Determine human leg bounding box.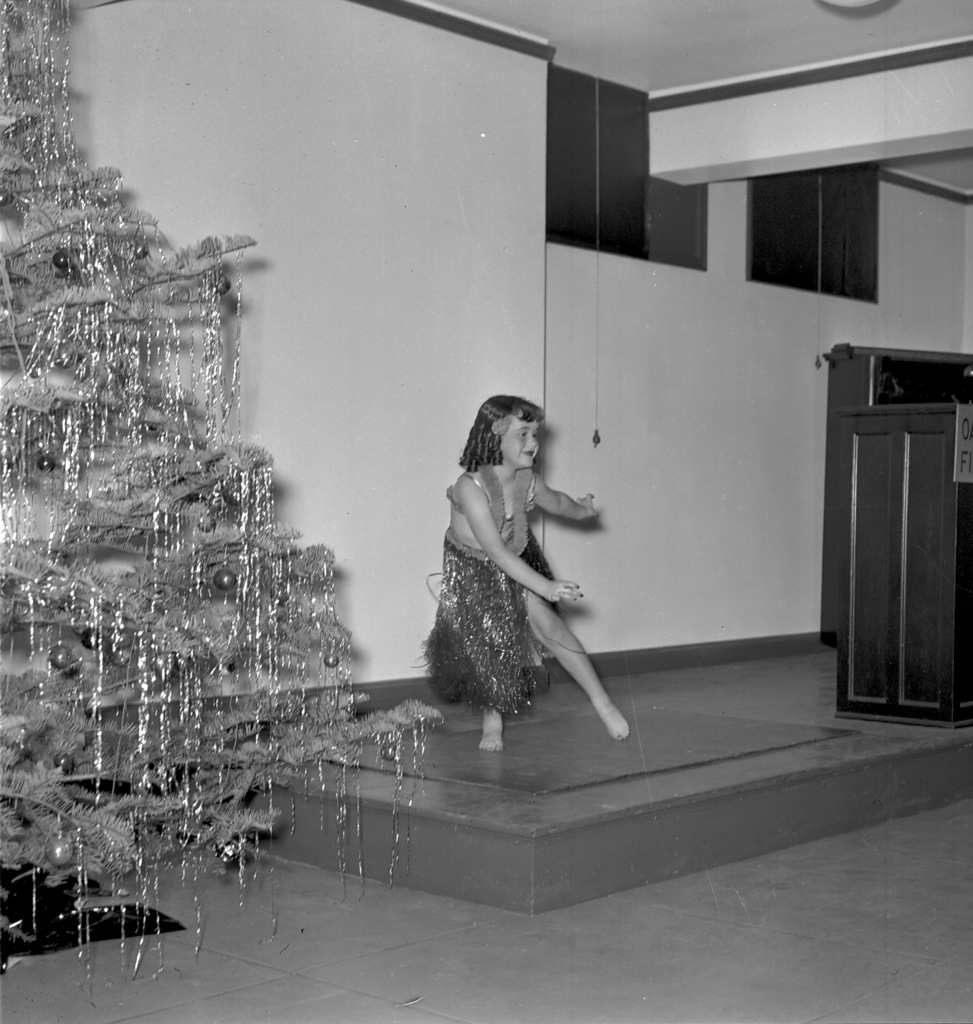
Determined: bbox=[532, 564, 617, 758].
